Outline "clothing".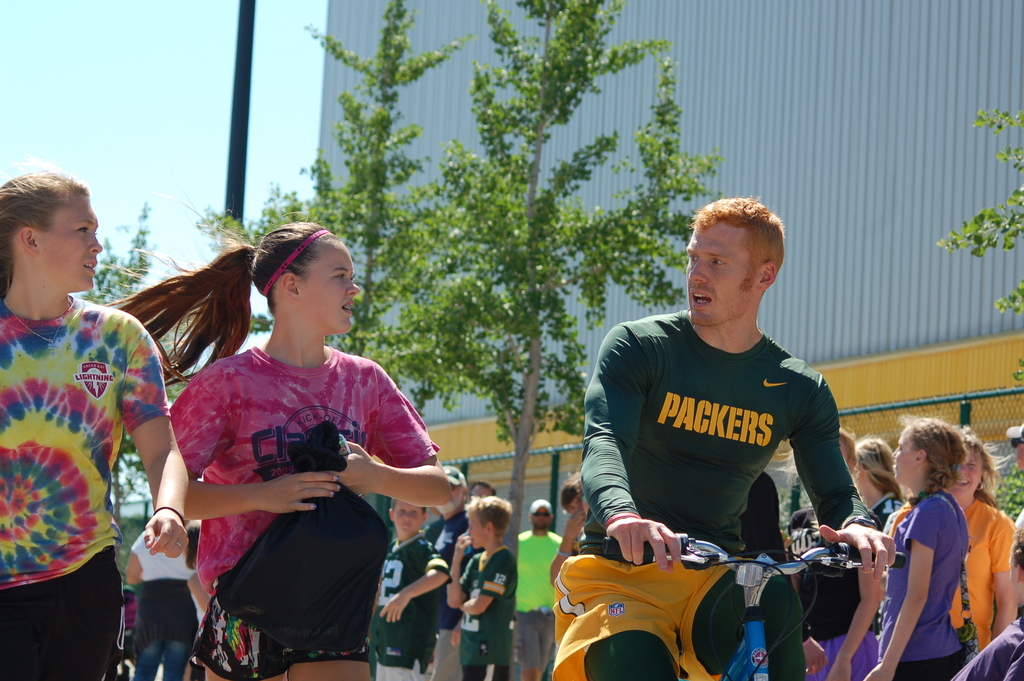
Outline: locate(134, 530, 196, 680).
